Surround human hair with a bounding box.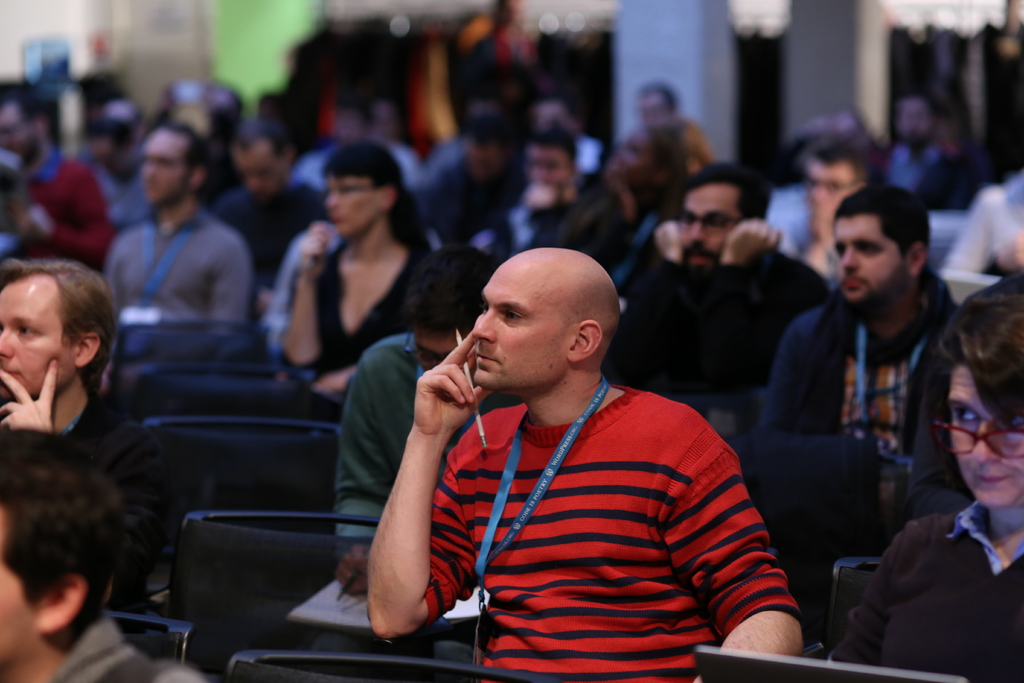
(833, 185, 930, 267).
